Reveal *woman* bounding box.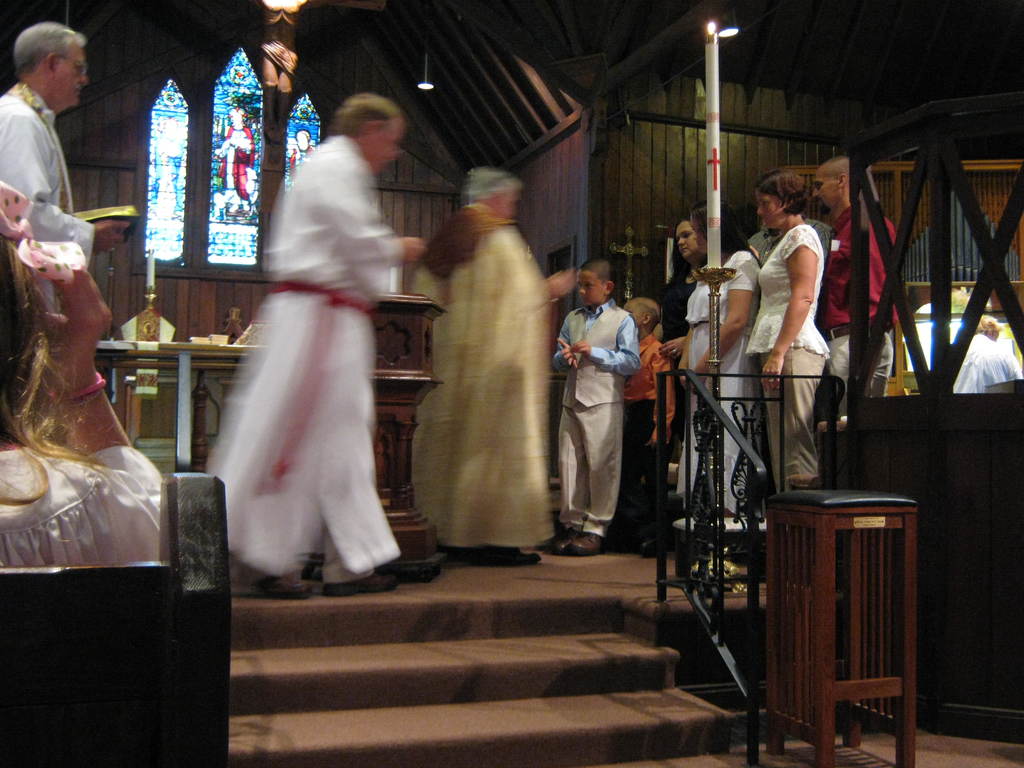
Revealed: left=0, top=180, right=165, bottom=563.
